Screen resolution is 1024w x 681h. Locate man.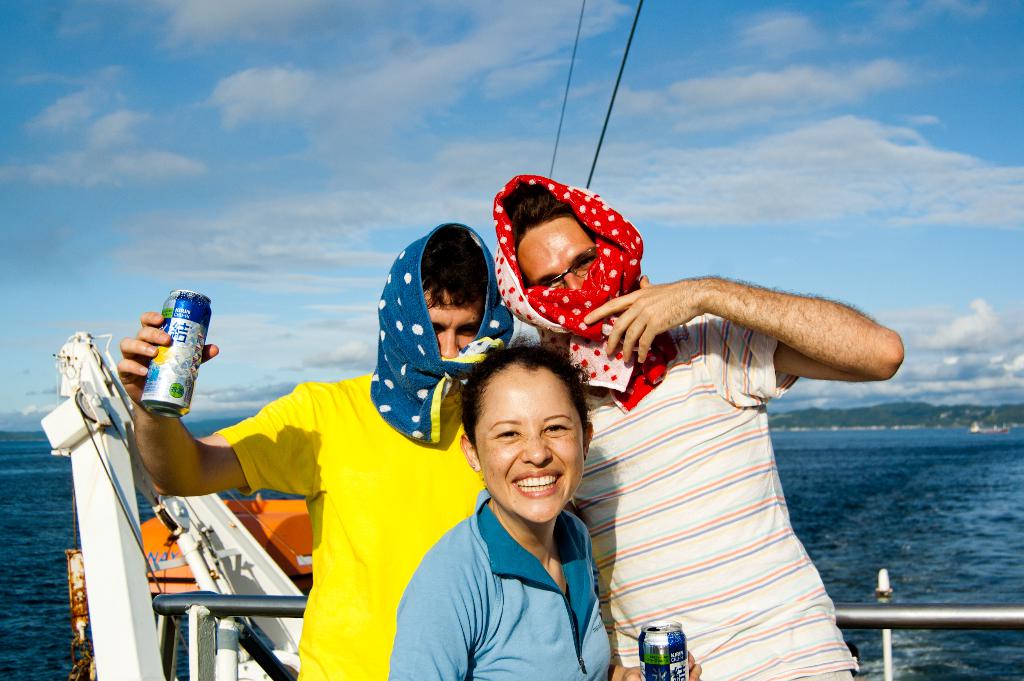
118, 222, 514, 680.
